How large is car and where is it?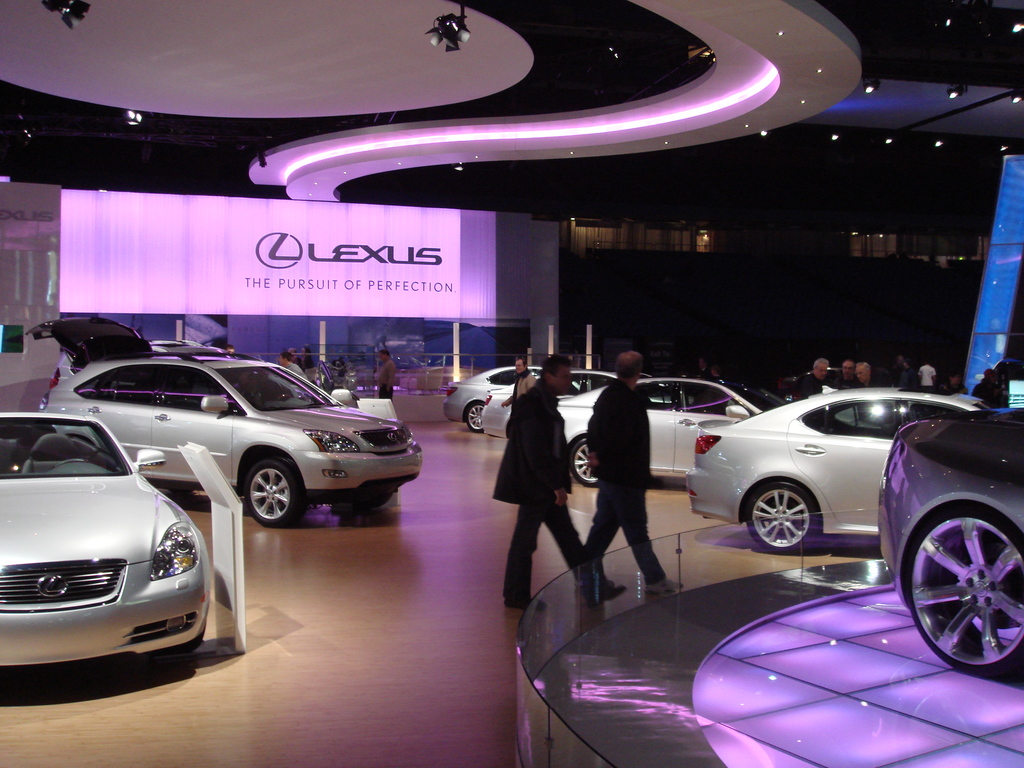
Bounding box: detection(880, 405, 1023, 673).
